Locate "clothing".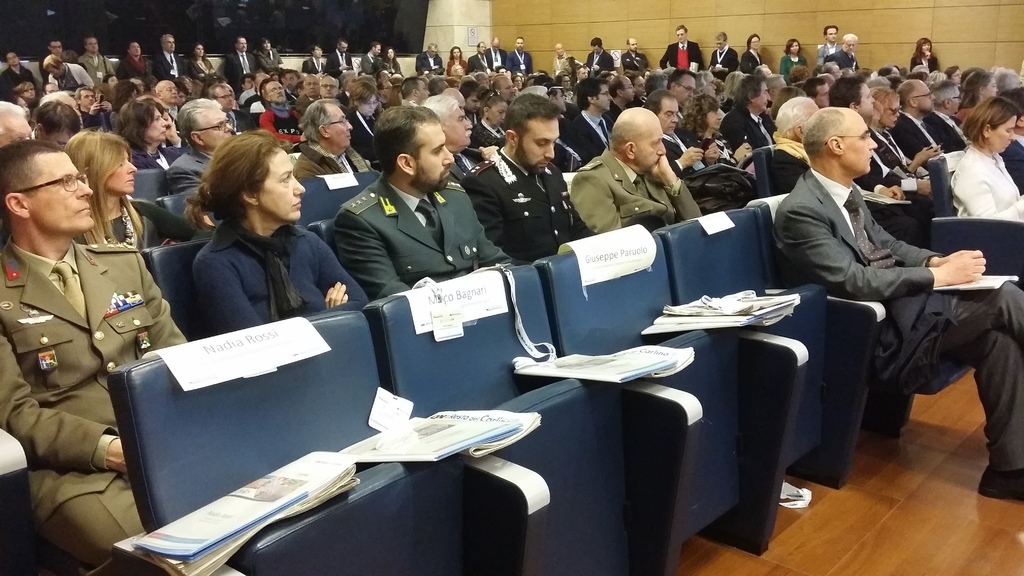
Bounding box: [left=304, top=58, right=328, bottom=78].
